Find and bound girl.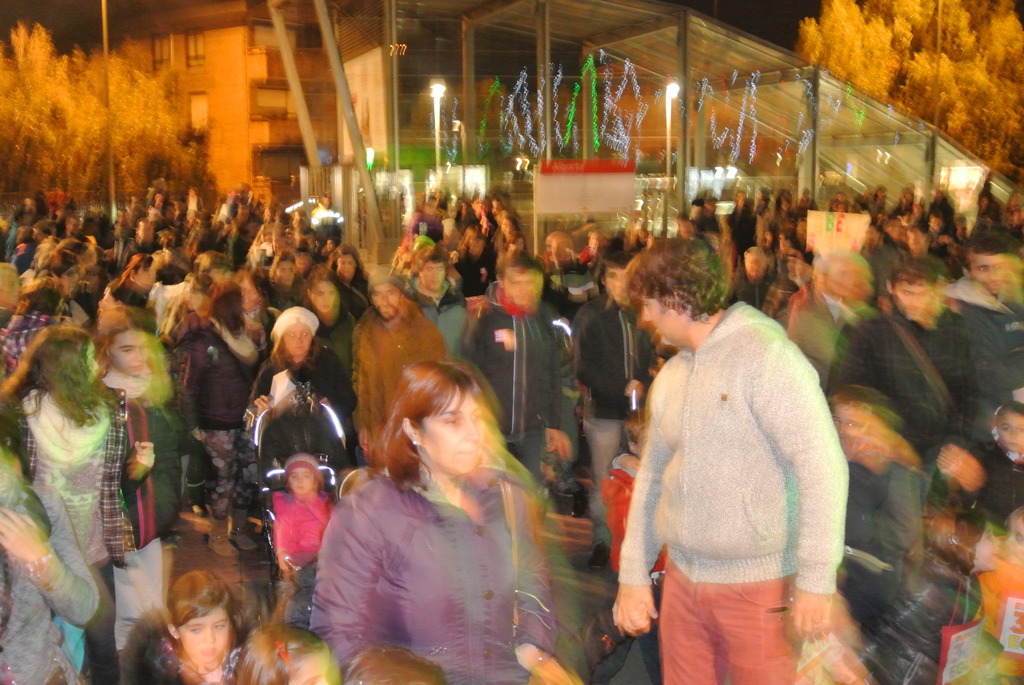
Bound: <box>236,624,329,684</box>.
